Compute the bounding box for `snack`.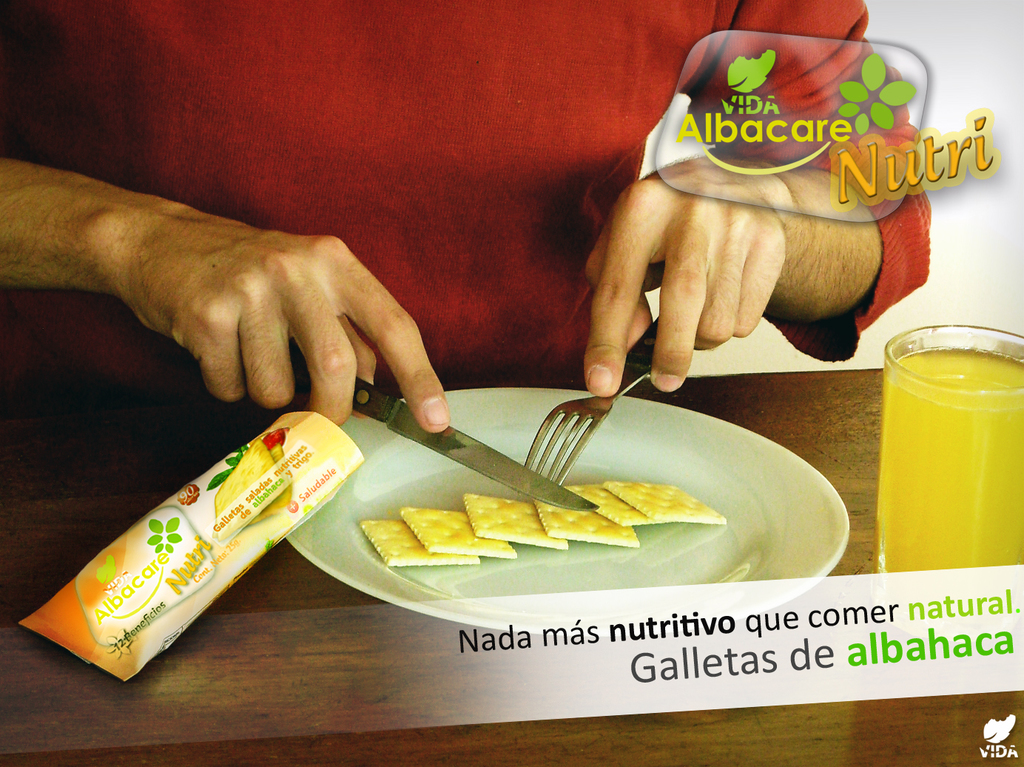
17/405/367/685.
